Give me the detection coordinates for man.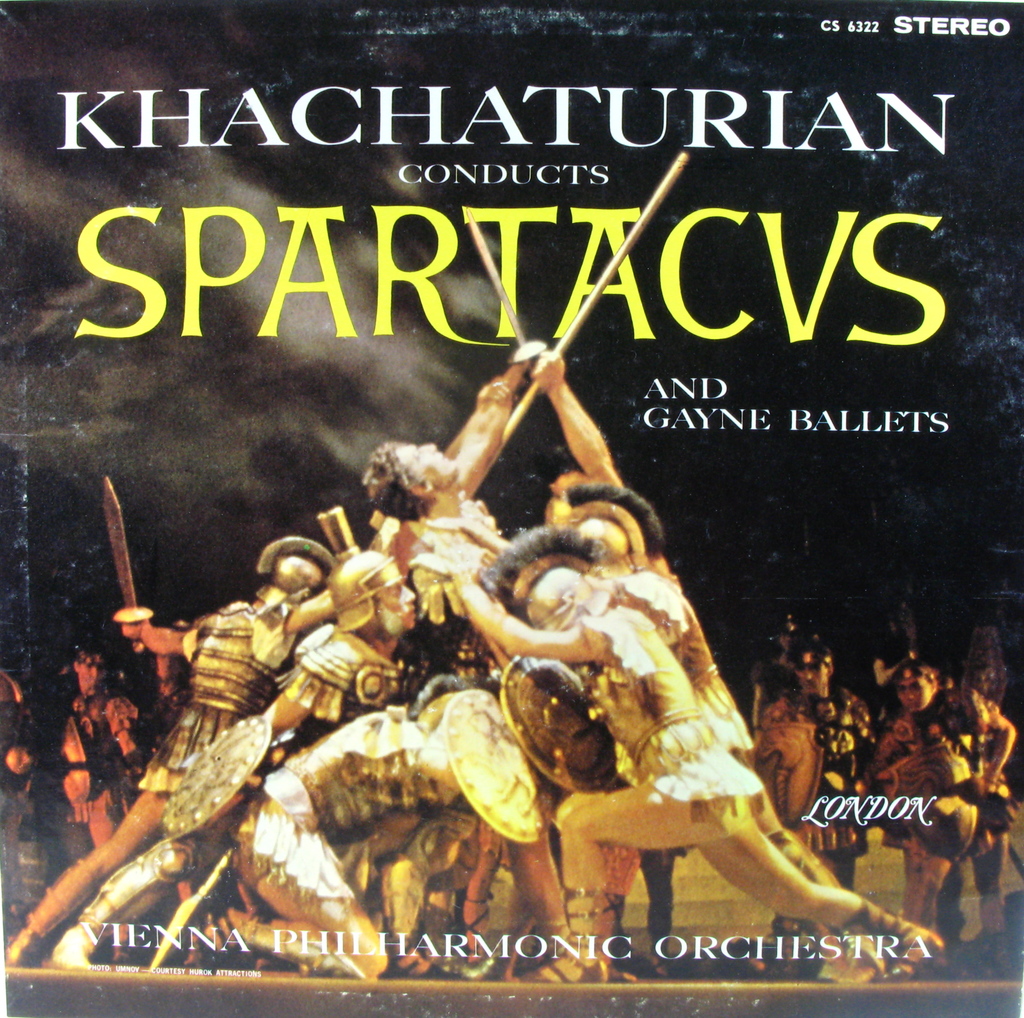
[744,599,805,721].
